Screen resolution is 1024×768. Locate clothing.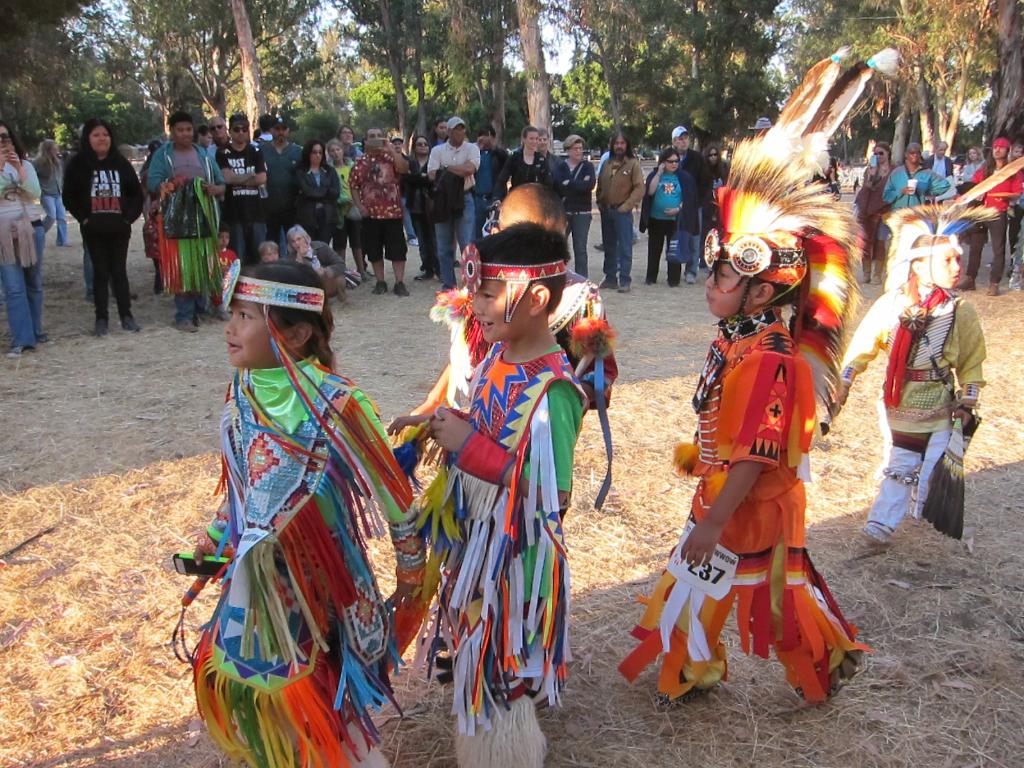
x1=893 y1=156 x2=954 y2=232.
